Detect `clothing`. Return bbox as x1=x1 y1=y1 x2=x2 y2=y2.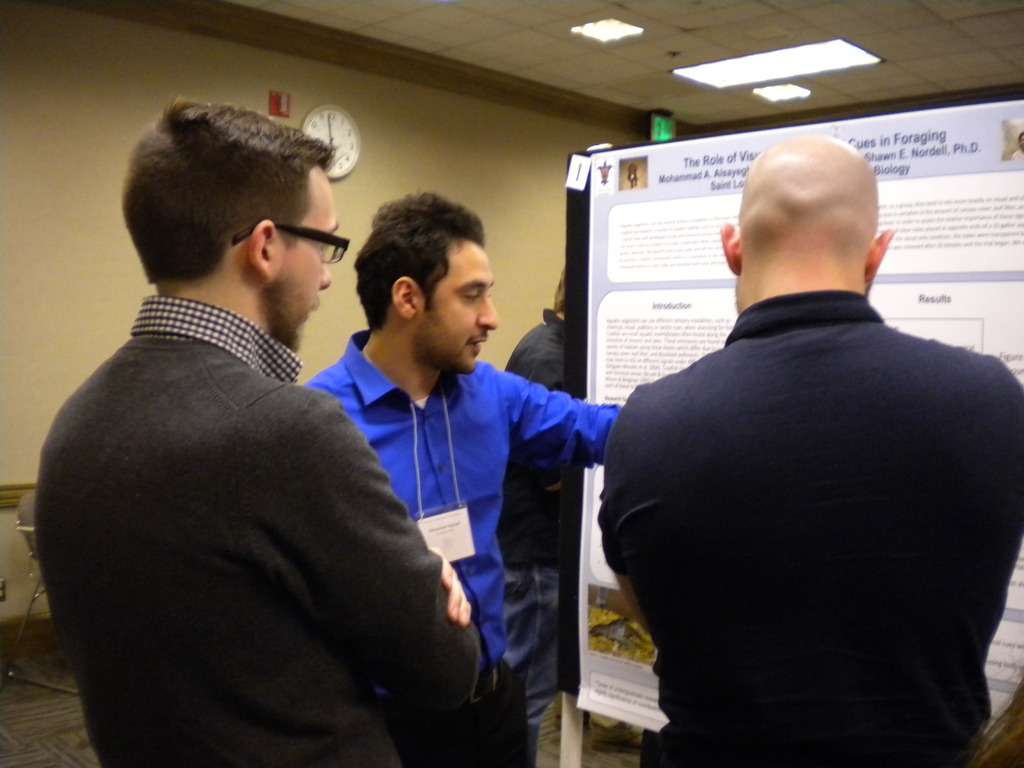
x1=307 y1=331 x2=623 y2=767.
